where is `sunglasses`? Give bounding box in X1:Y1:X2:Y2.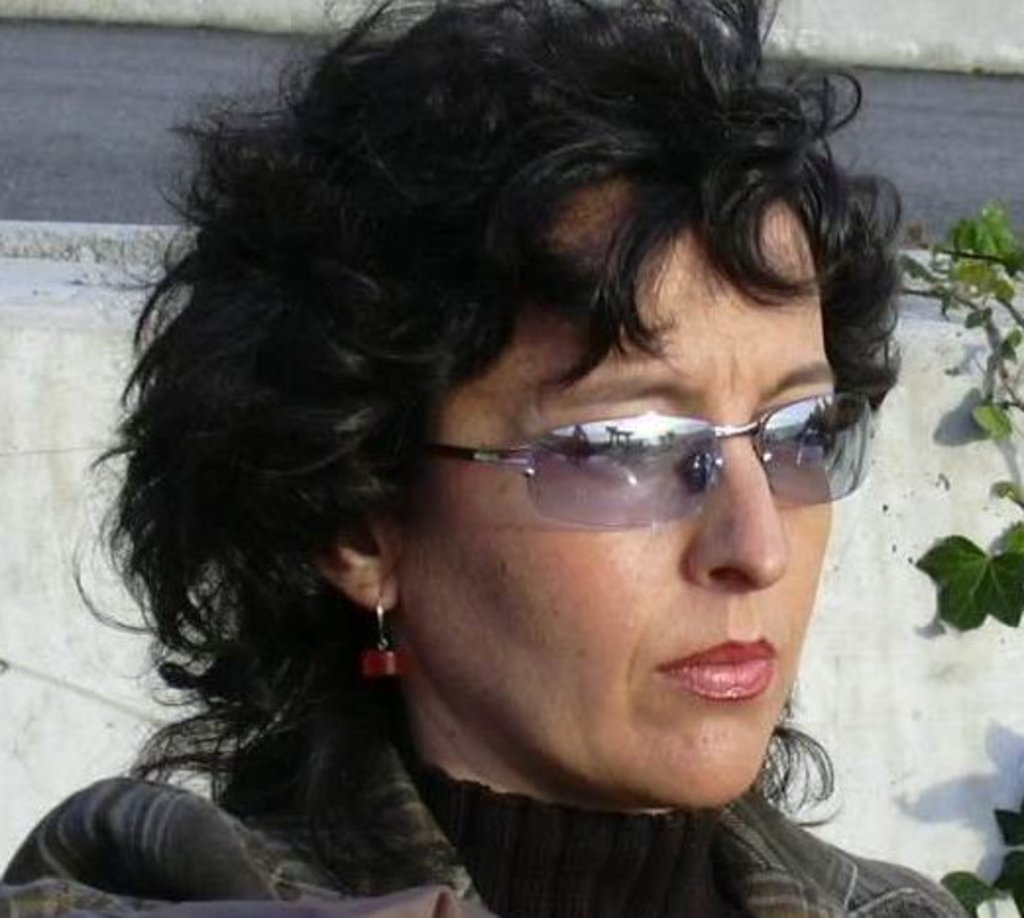
405:379:884:533.
